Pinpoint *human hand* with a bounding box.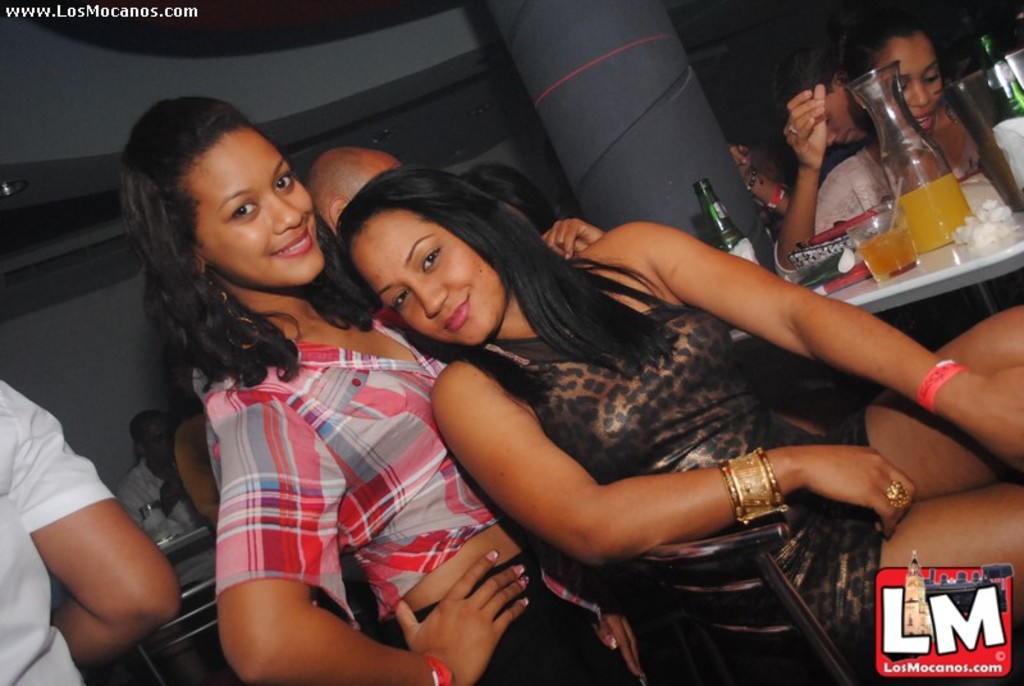
locate(727, 142, 756, 168).
